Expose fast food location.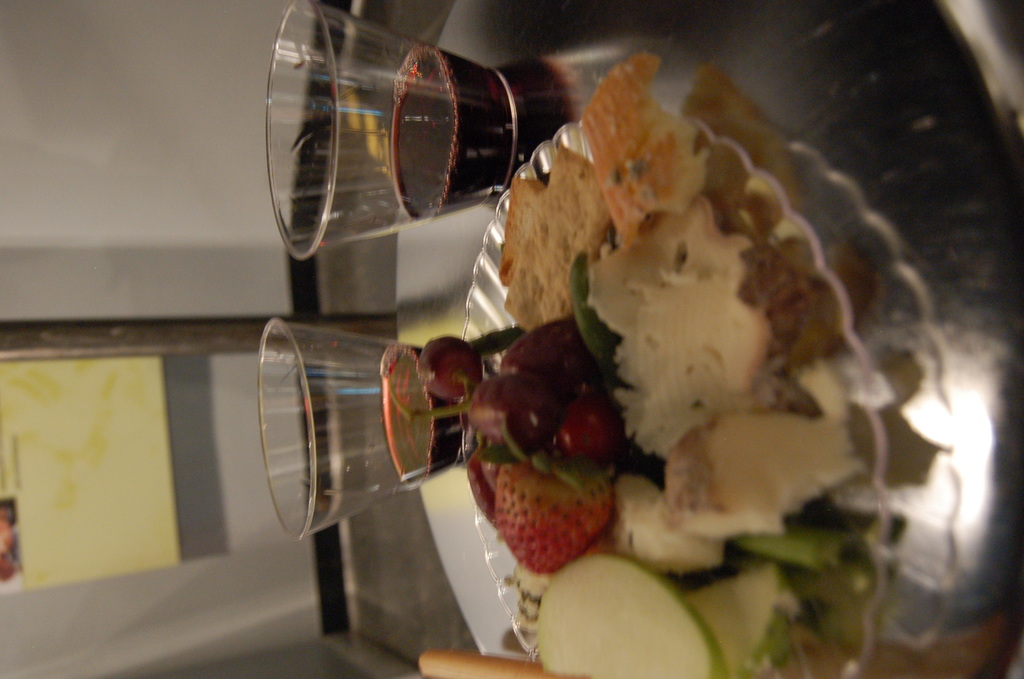
Exposed at [473, 438, 613, 583].
